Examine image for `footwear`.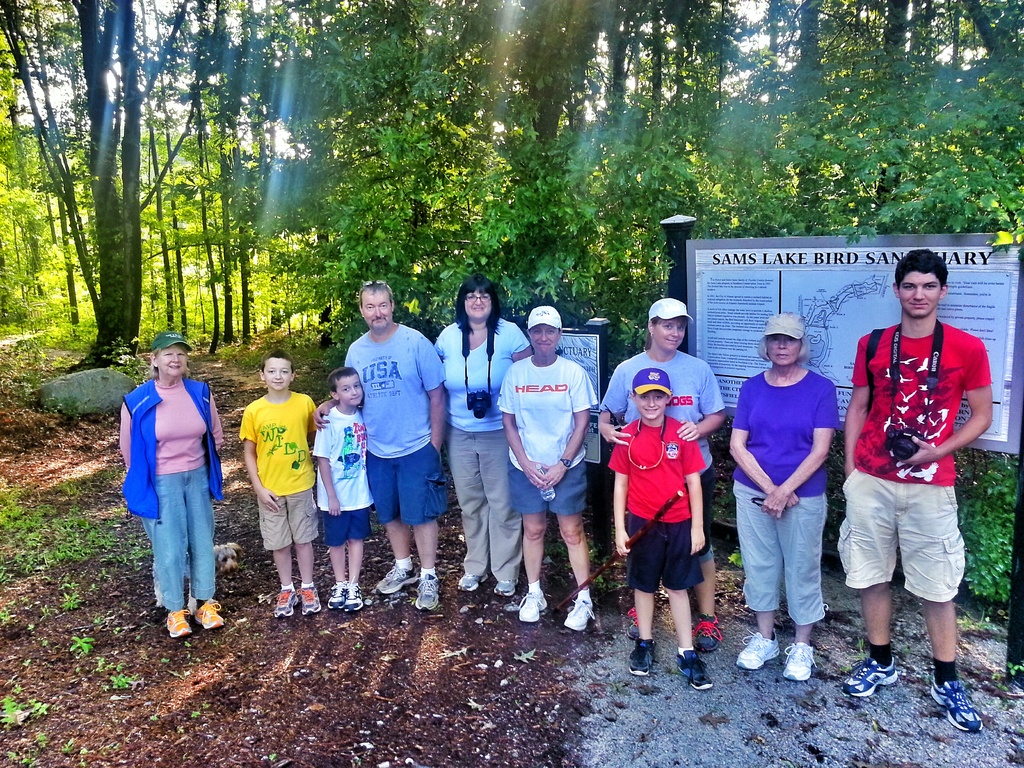
Examination result: x1=689 y1=615 x2=723 y2=653.
